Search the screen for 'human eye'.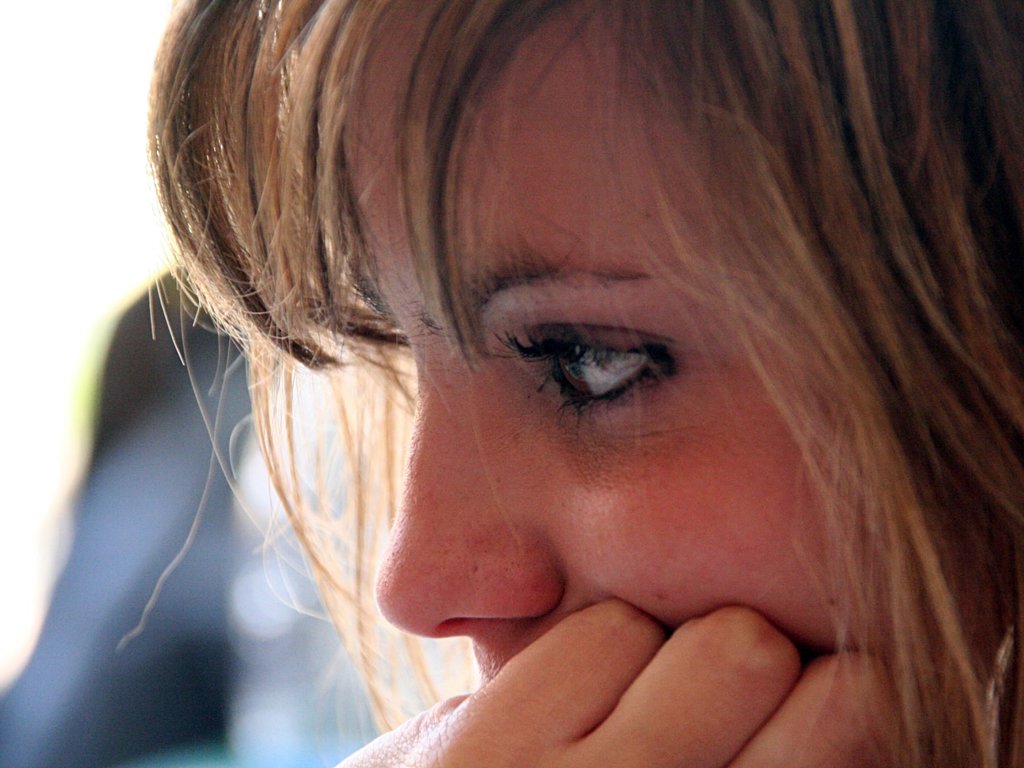
Found at [505, 316, 675, 420].
